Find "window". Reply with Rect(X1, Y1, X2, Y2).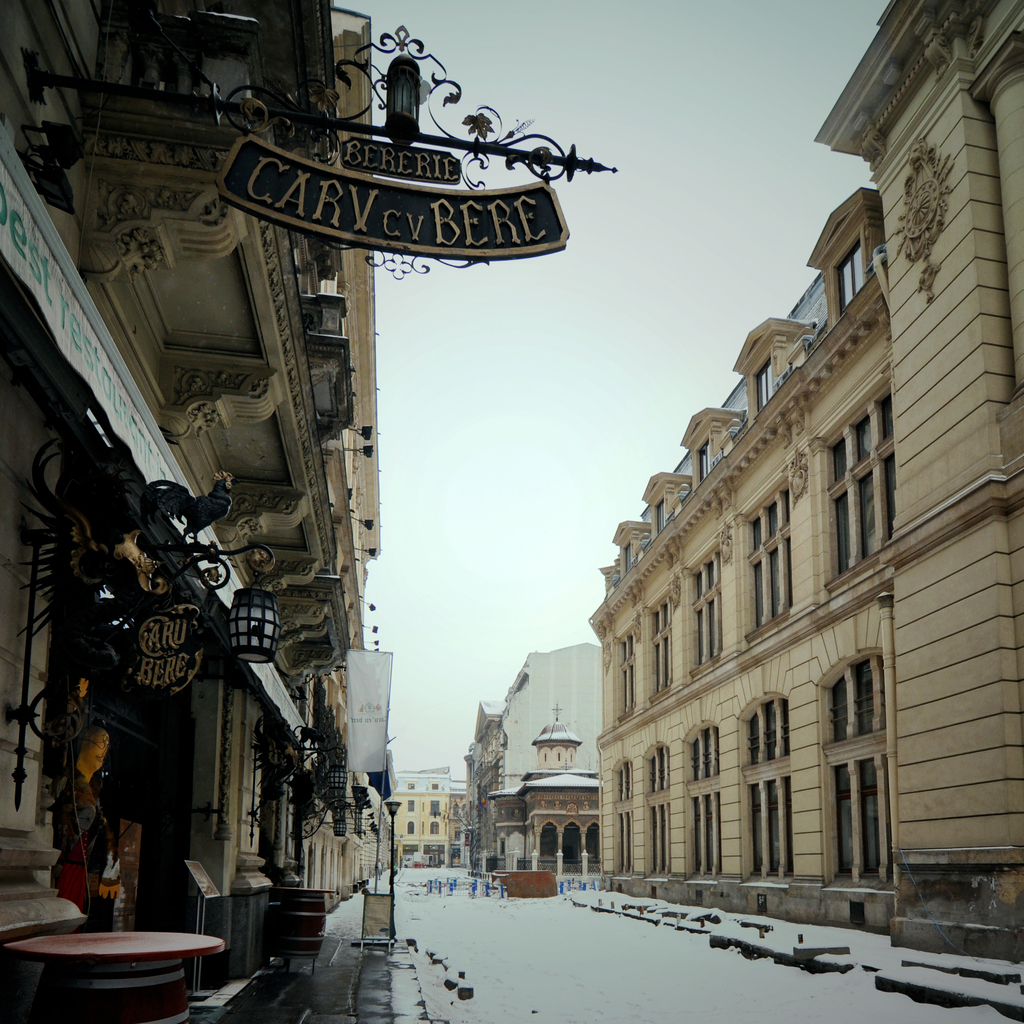
Rect(686, 543, 721, 674).
